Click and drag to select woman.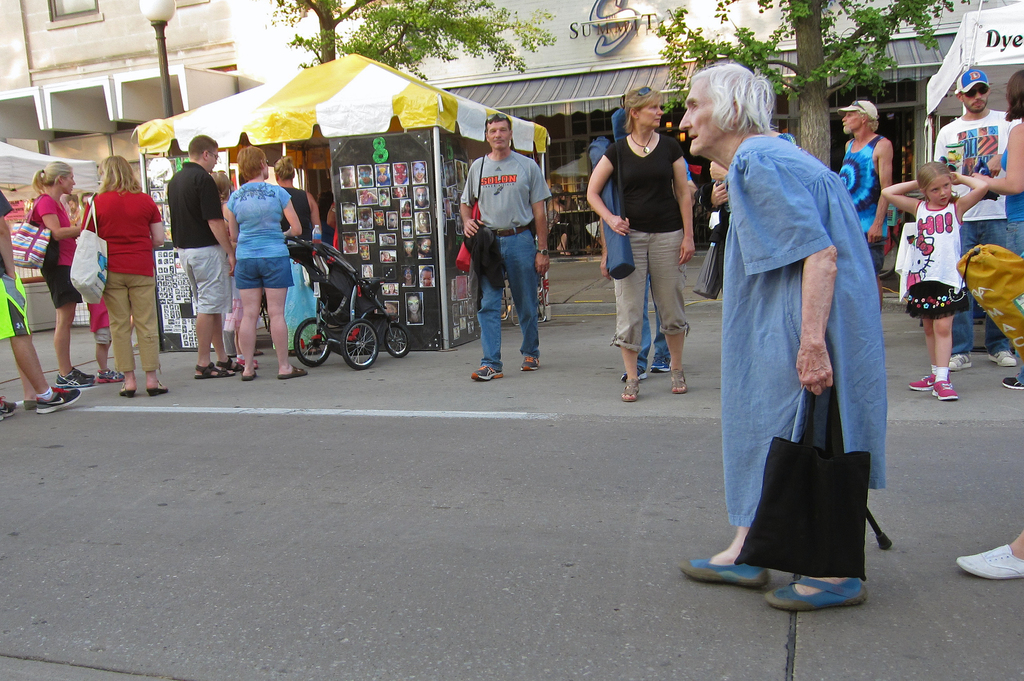
Selection: select_region(707, 71, 897, 614).
